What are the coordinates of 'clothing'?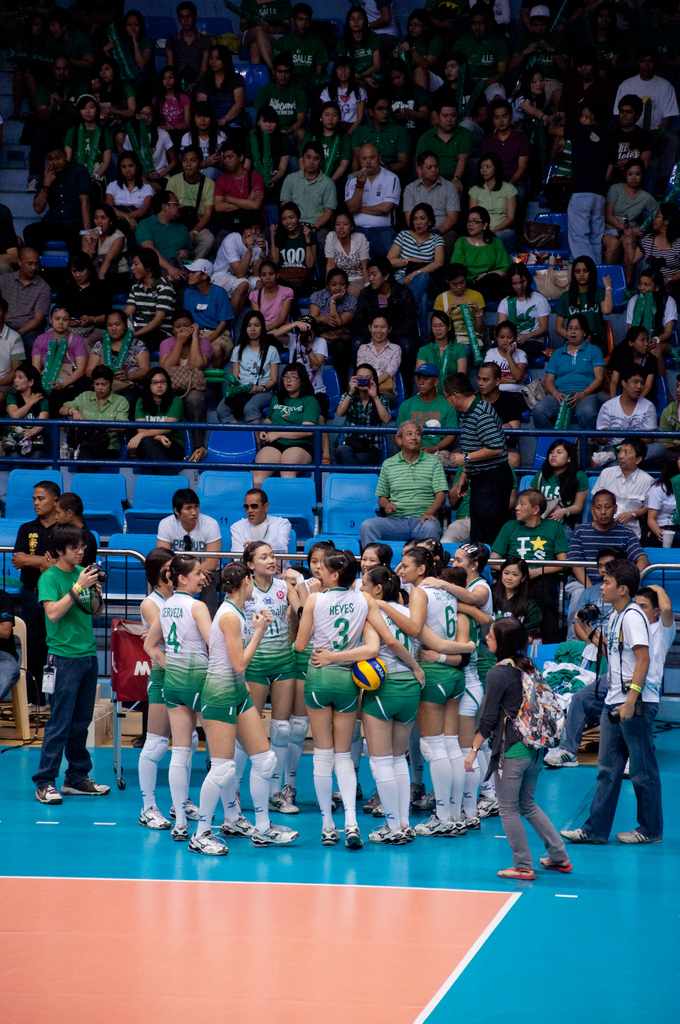
BBox(376, 452, 448, 509).
